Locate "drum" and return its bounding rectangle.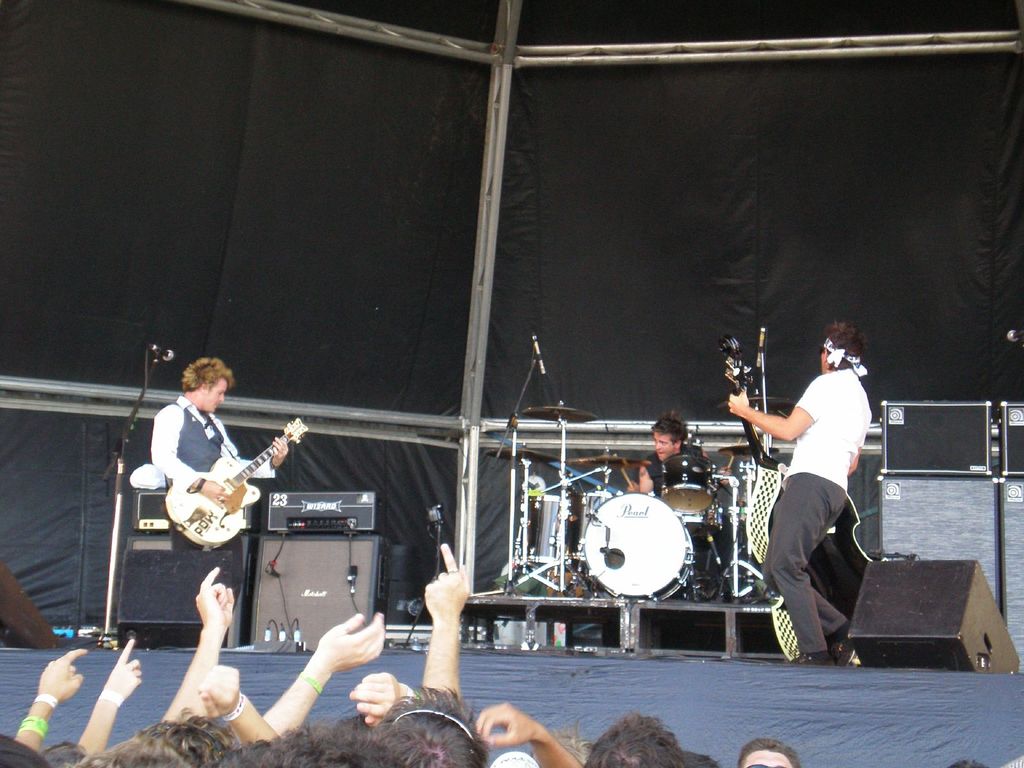
left=663, top=454, right=717, bottom=513.
